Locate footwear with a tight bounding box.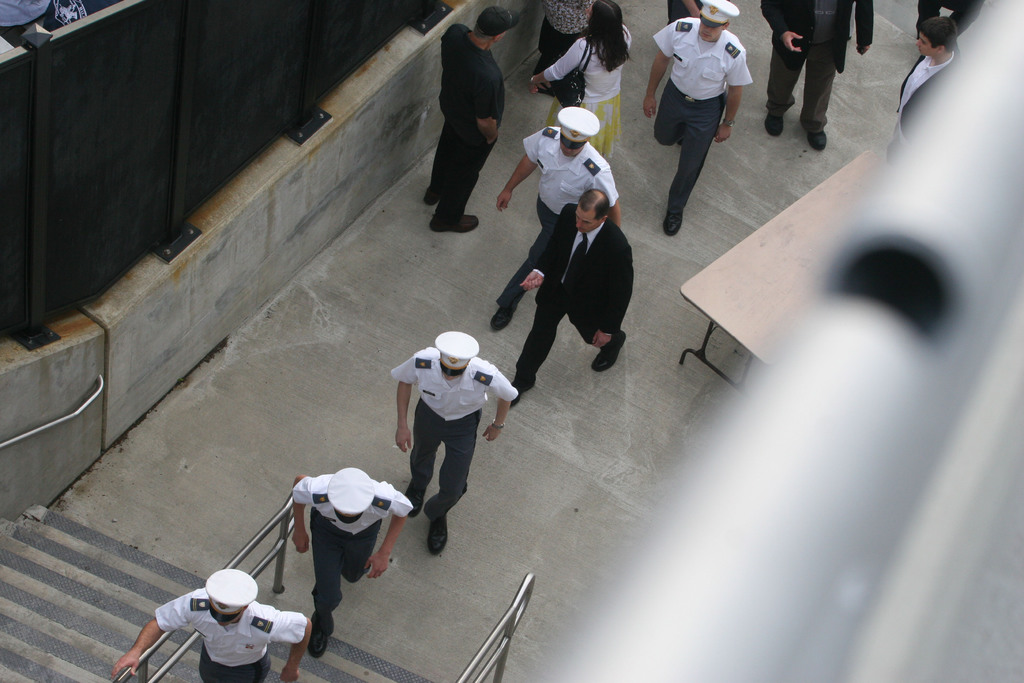
bbox=(511, 374, 539, 406).
